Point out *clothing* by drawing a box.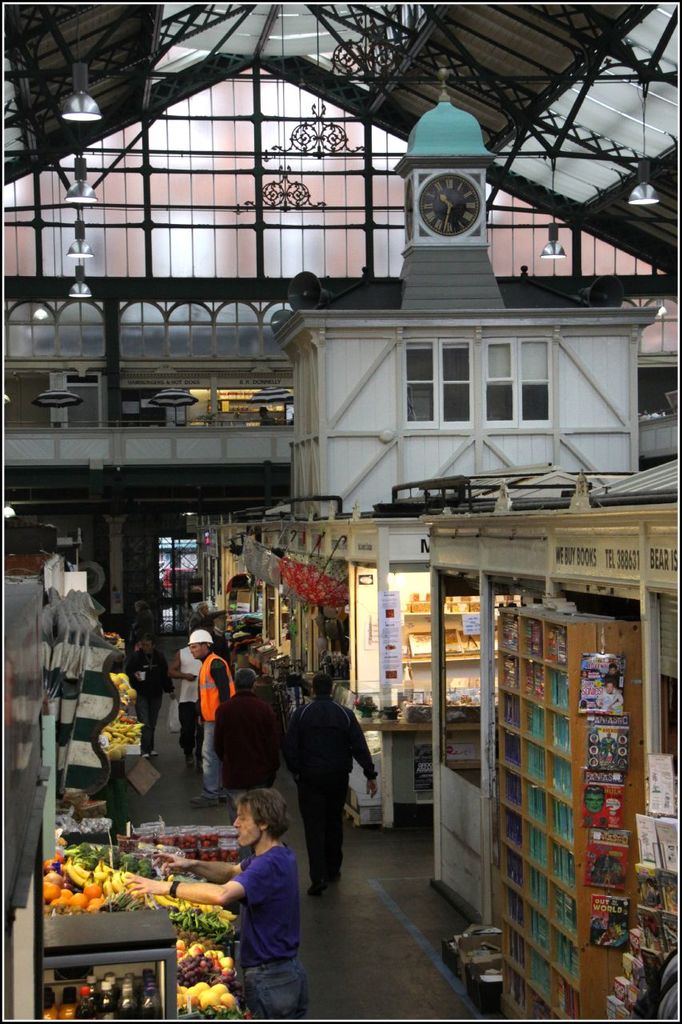
<bbox>202, 654, 230, 795</bbox>.
